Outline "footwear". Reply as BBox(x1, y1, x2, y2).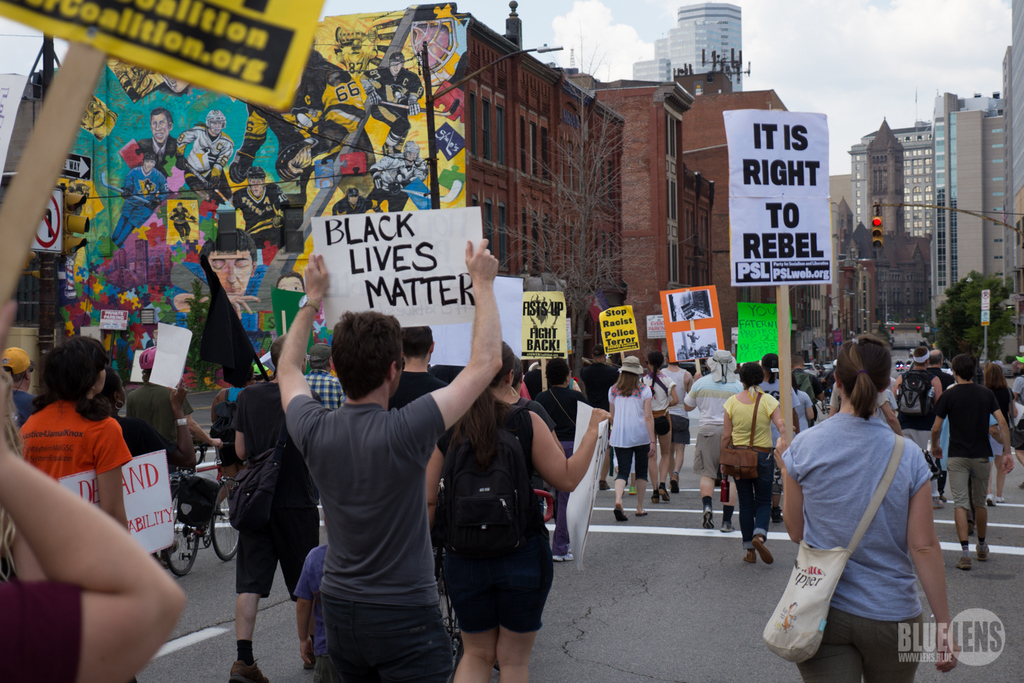
BBox(226, 660, 270, 682).
